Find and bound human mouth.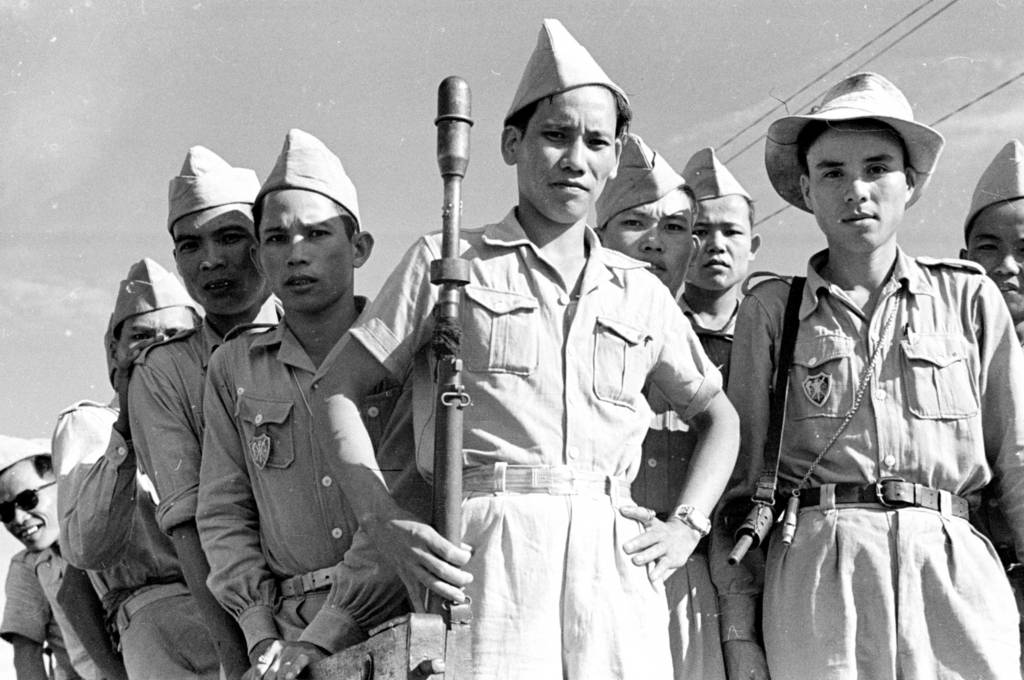
Bound: <box>1002,280,1023,296</box>.
